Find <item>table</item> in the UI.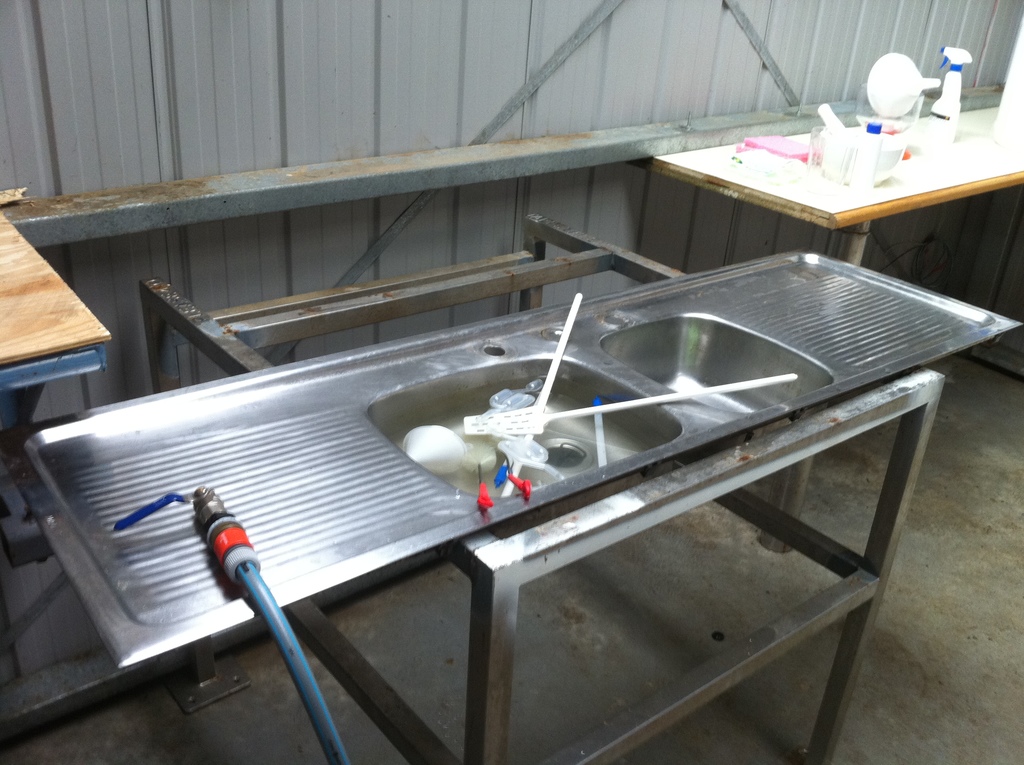
UI element at box(0, 213, 112, 385).
